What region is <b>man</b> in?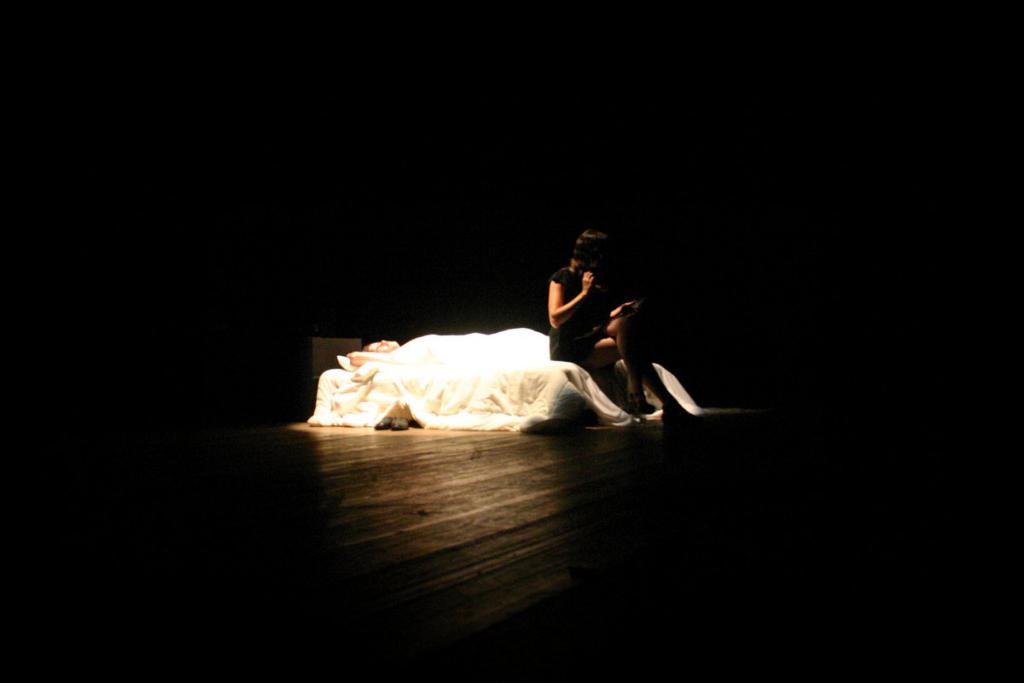
344, 339, 395, 363.
